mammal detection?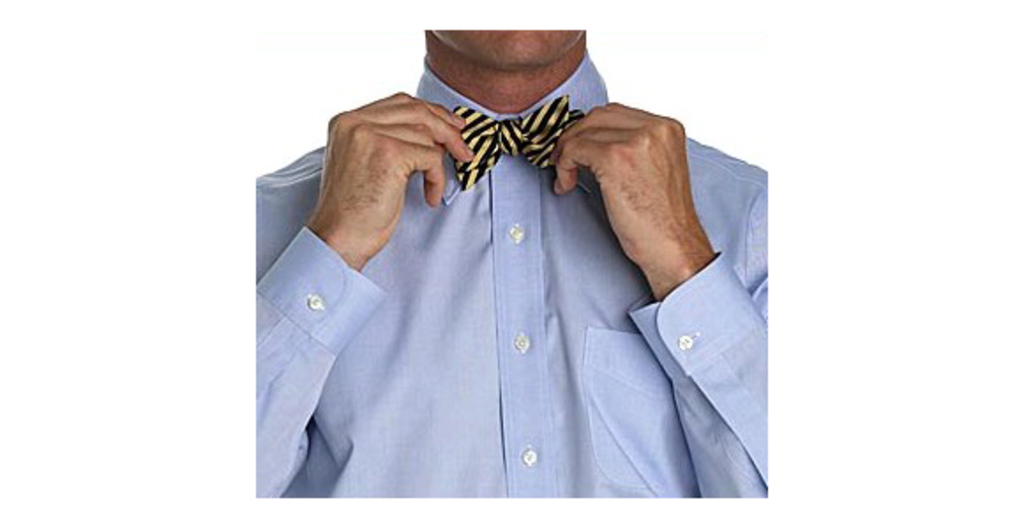
left=249, top=23, right=782, bottom=504
